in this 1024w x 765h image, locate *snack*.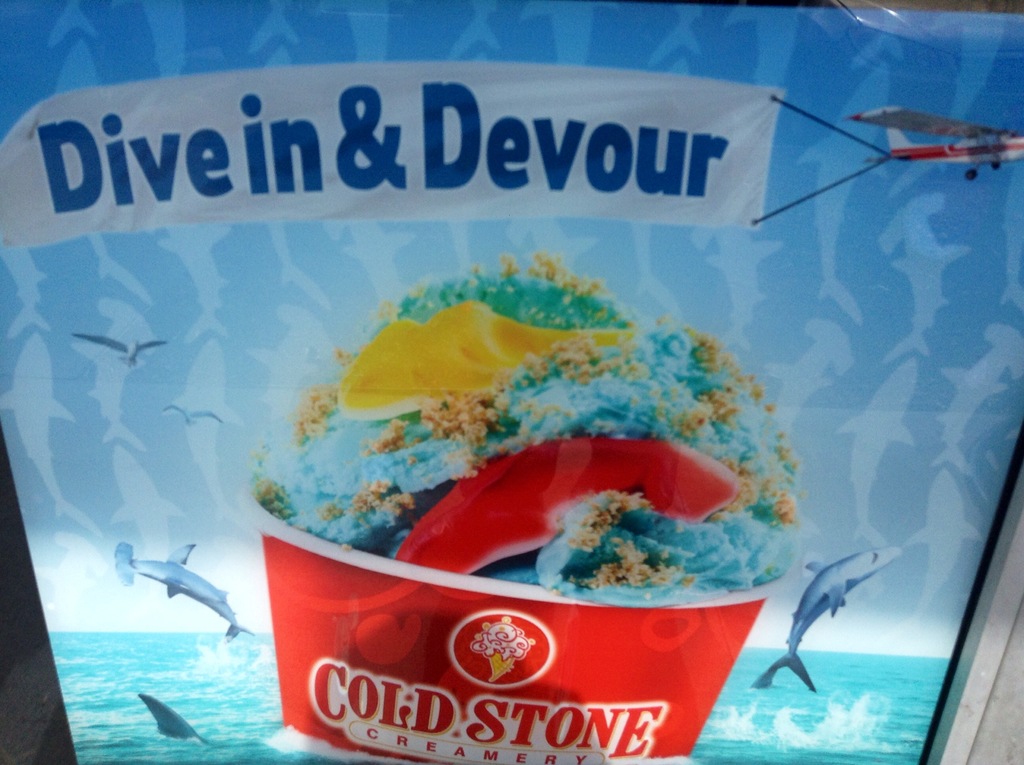
Bounding box: crop(254, 271, 798, 764).
